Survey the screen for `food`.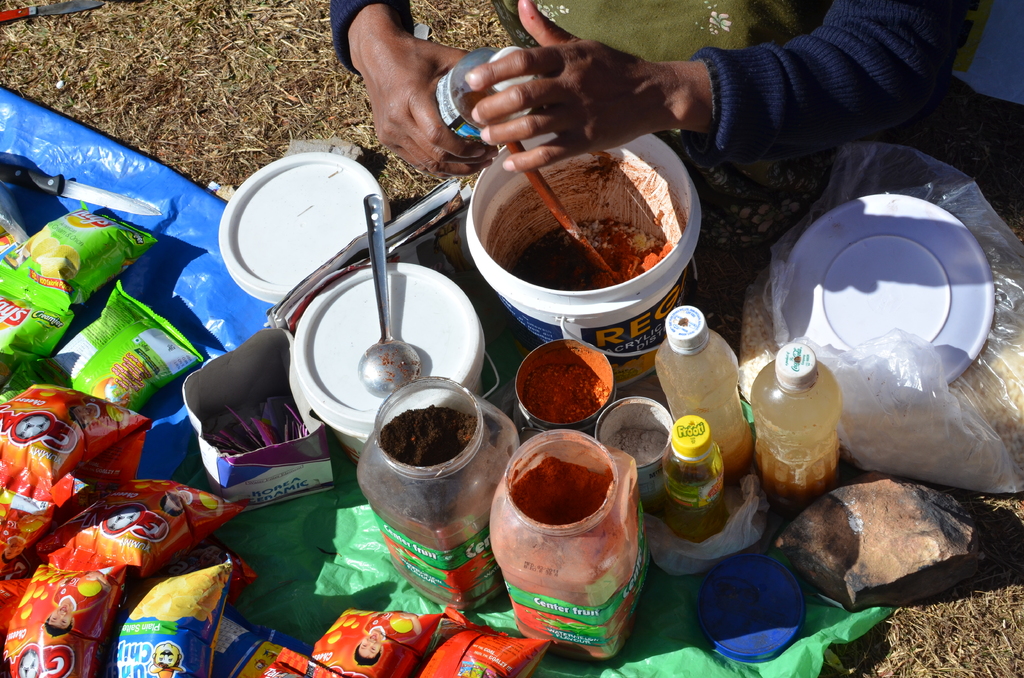
Survey found: rect(28, 281, 219, 428).
